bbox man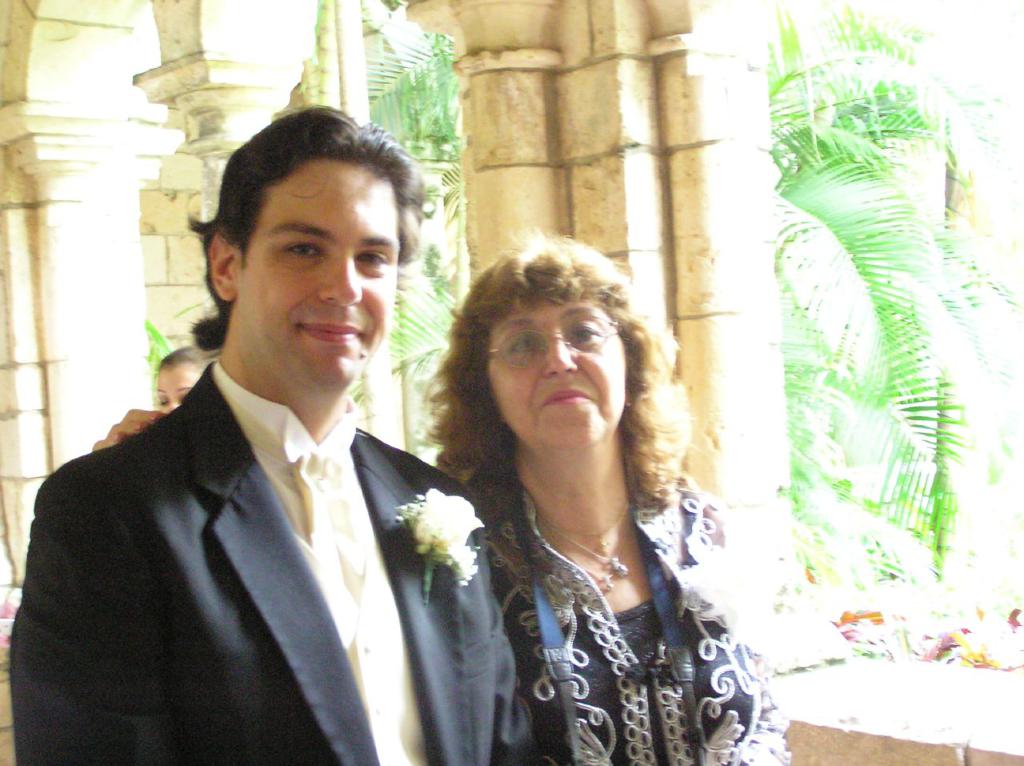
BBox(0, 90, 501, 765)
